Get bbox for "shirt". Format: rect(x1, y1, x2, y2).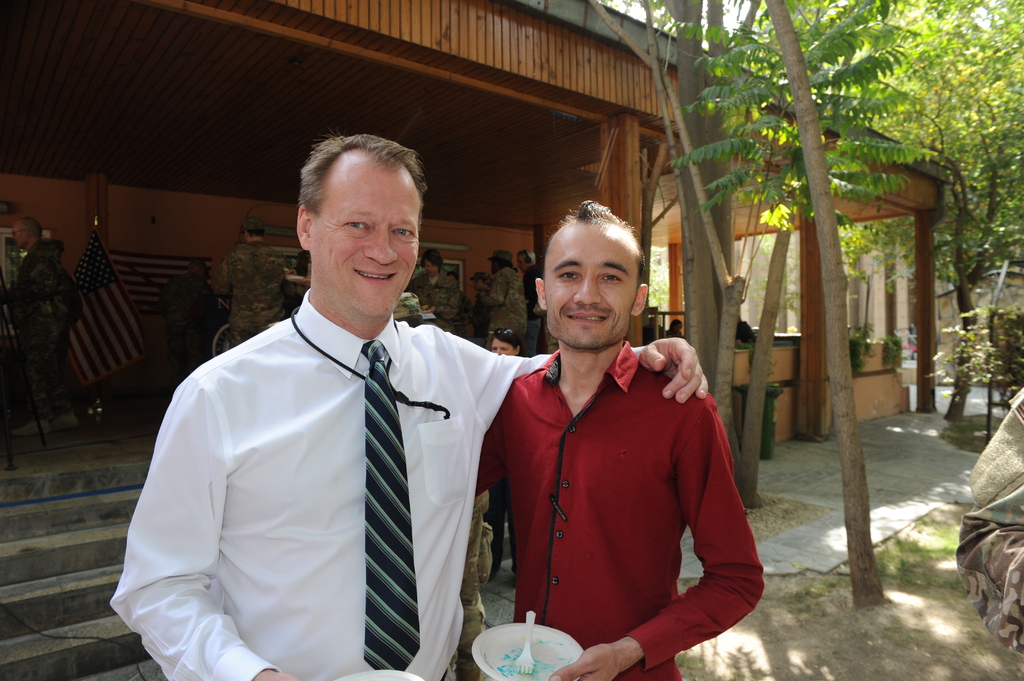
rect(109, 287, 552, 680).
